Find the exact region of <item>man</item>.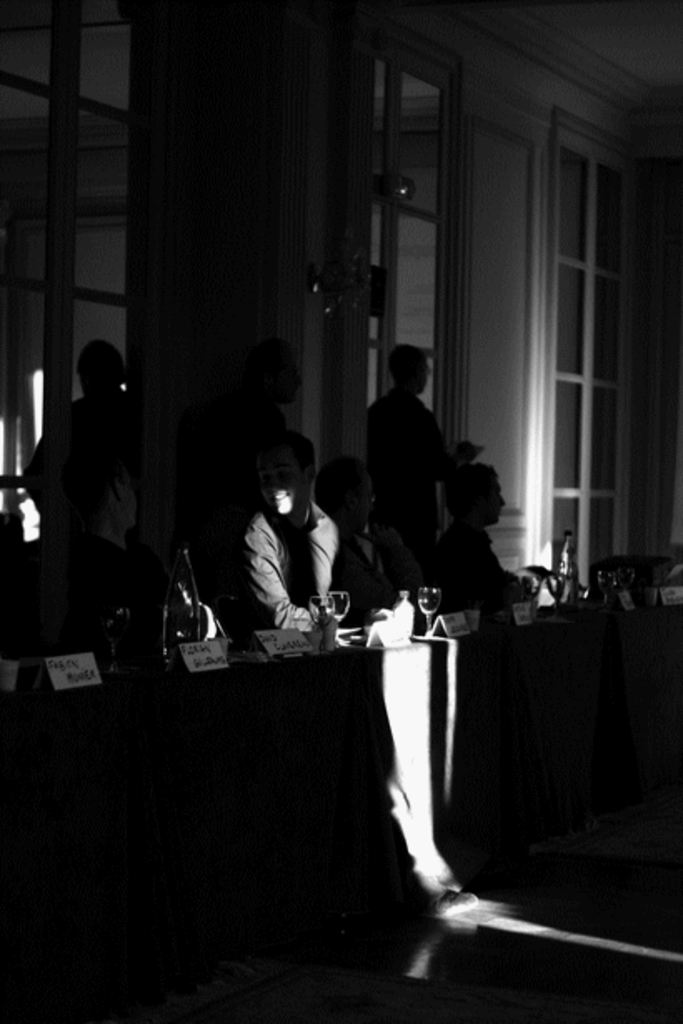
Exact region: bbox=(426, 460, 533, 609).
